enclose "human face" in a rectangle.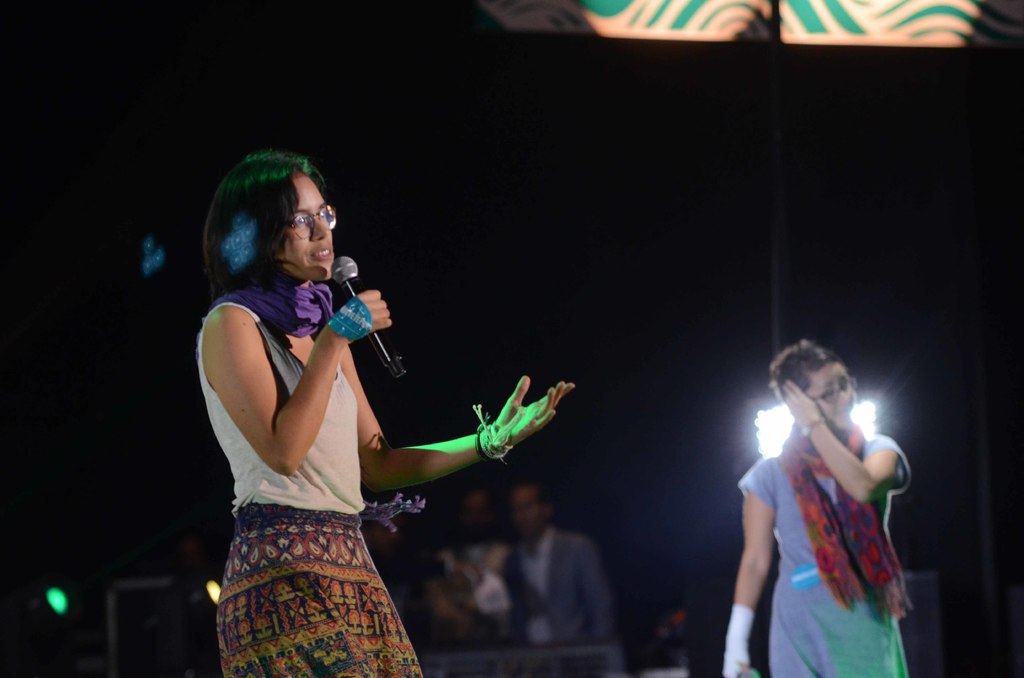
select_region(283, 172, 344, 277).
